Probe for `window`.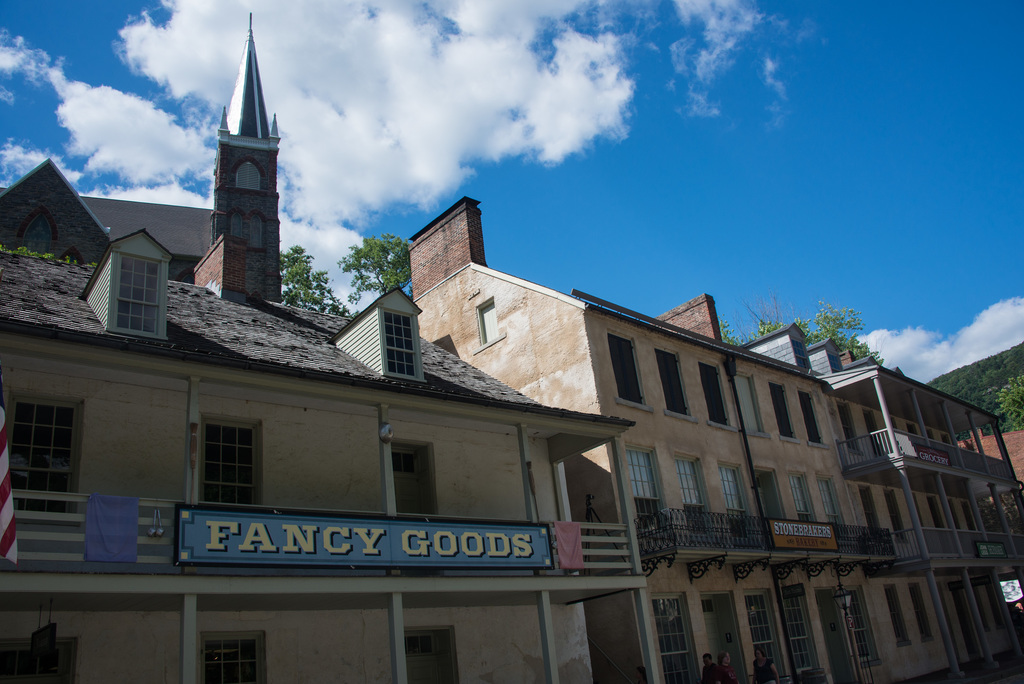
Probe result: box=[476, 300, 500, 348].
